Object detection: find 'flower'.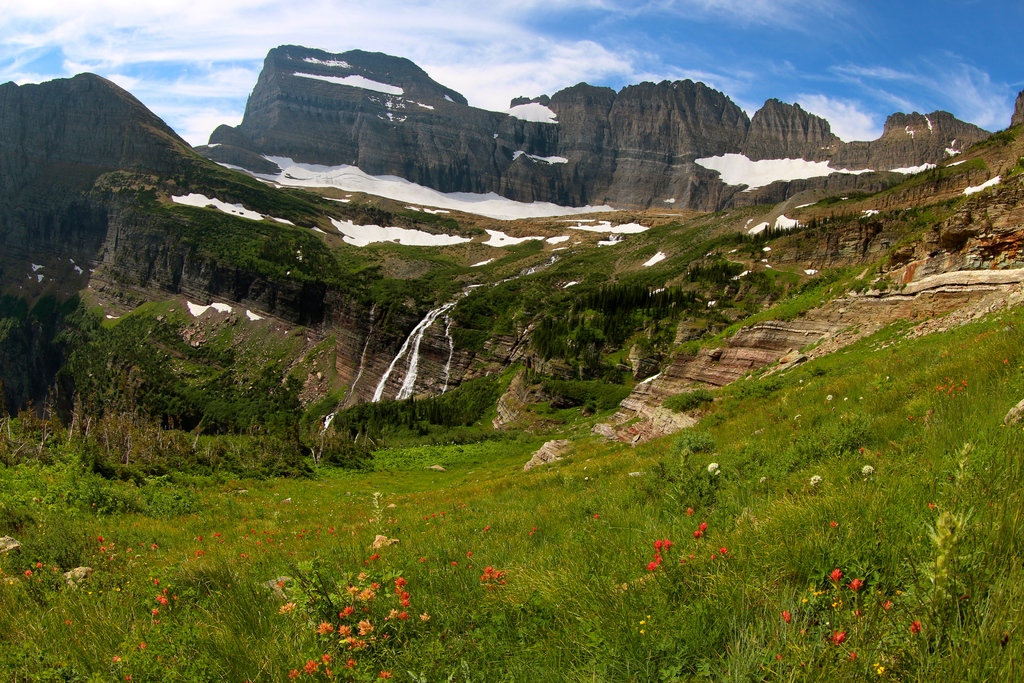
<region>828, 565, 845, 584</region>.
